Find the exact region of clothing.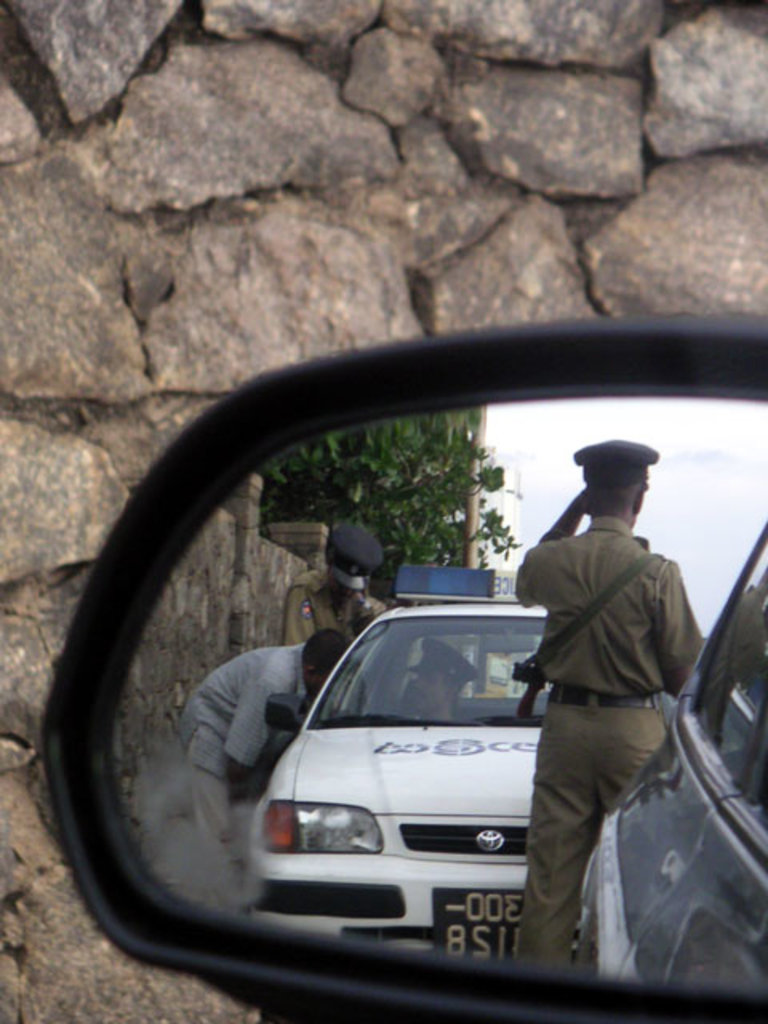
Exact region: region(174, 642, 320, 896).
